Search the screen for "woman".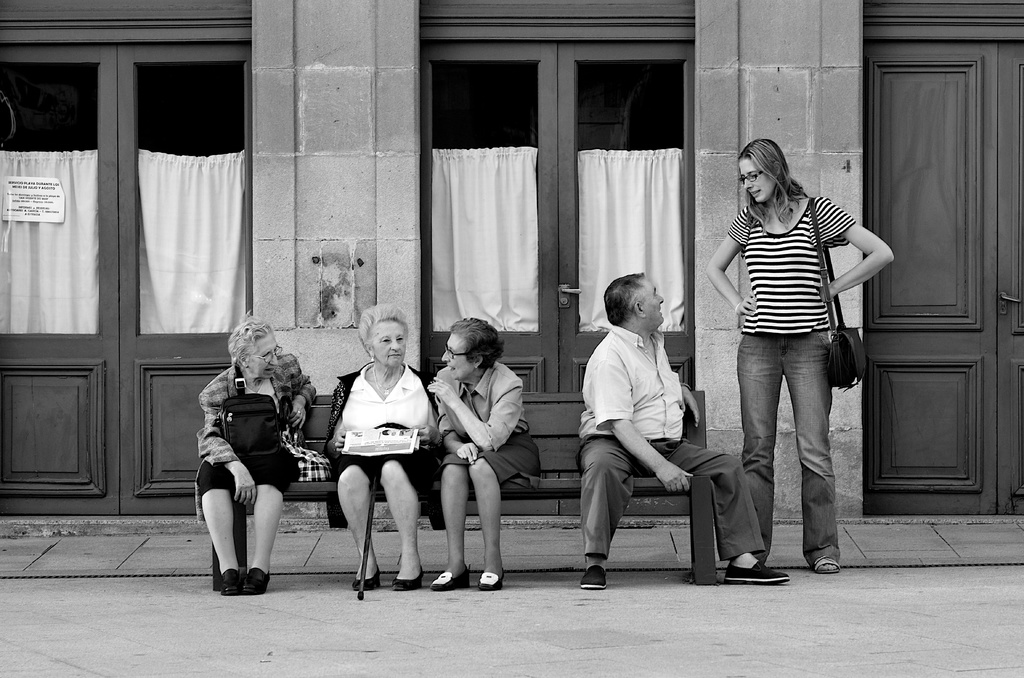
Found at bbox=[324, 303, 446, 590].
